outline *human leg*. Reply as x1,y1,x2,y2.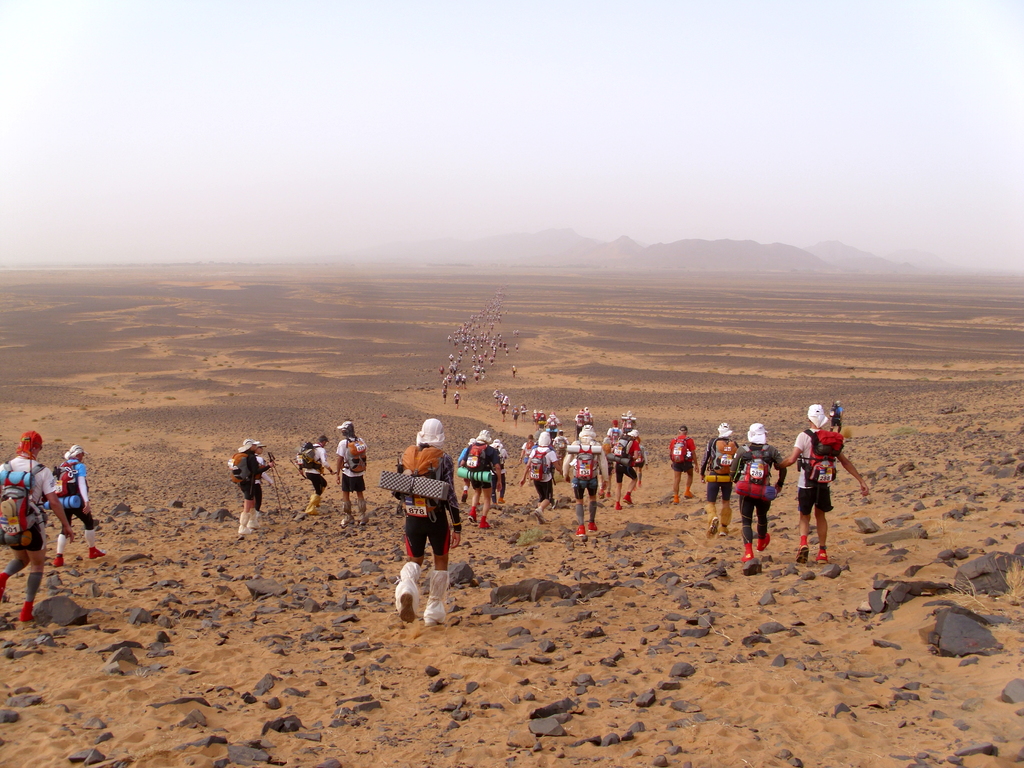
355,477,368,524.
